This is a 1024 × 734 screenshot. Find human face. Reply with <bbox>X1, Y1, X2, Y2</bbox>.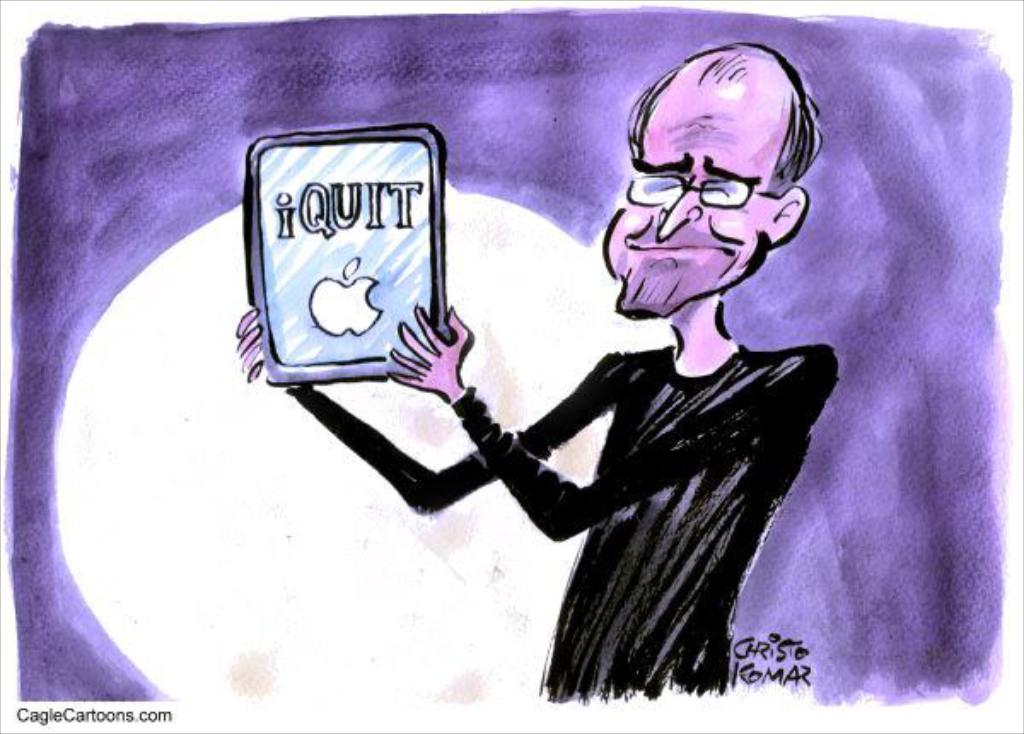
<bbox>606, 72, 770, 319</bbox>.
